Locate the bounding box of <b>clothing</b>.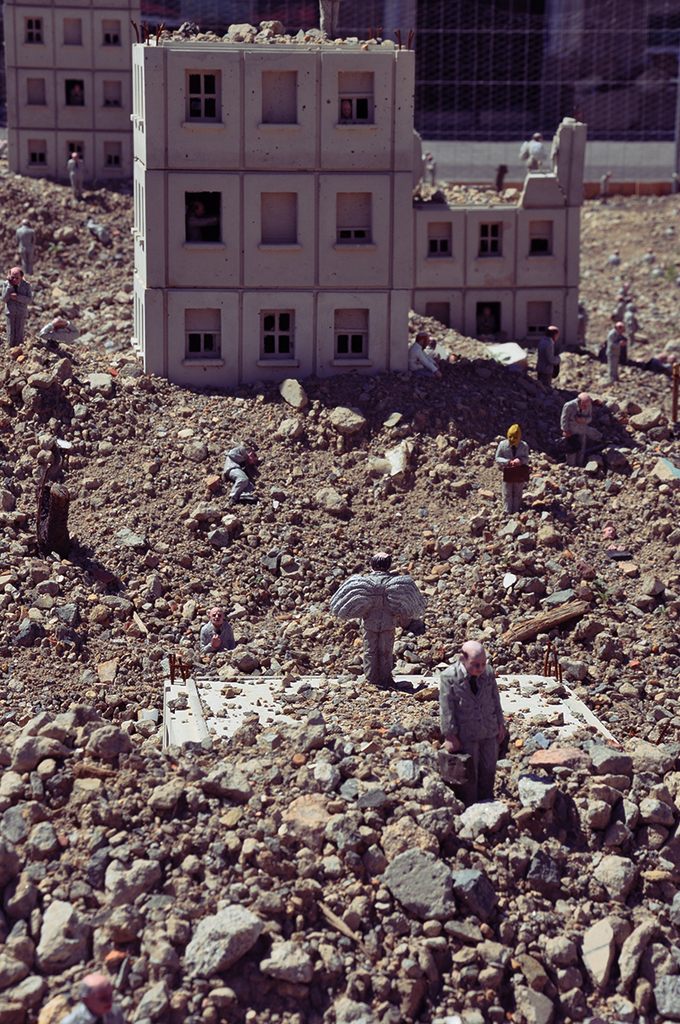
Bounding box: detection(492, 439, 531, 510).
